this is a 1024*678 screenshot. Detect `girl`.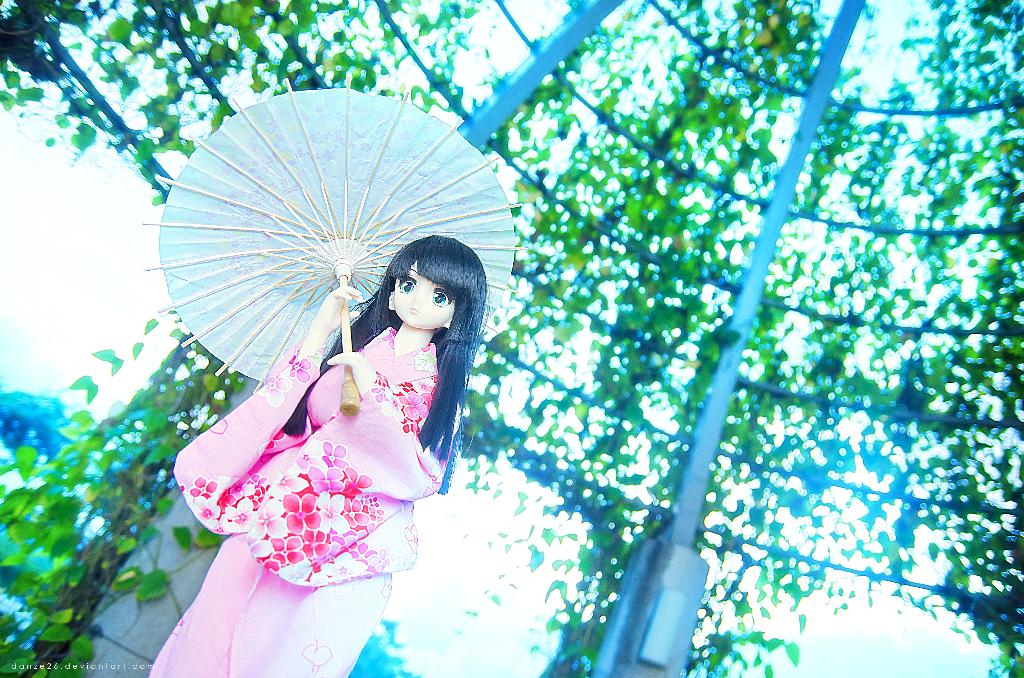
pyautogui.locateOnScreen(145, 234, 486, 677).
